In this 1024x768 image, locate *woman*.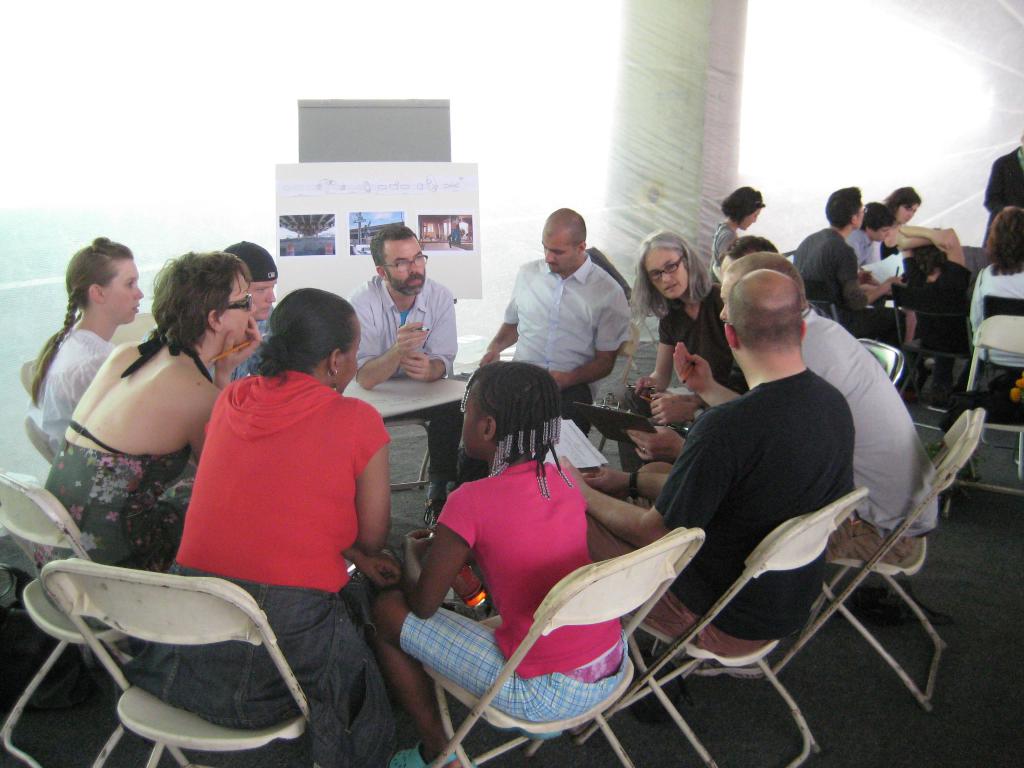
Bounding box: <region>629, 229, 751, 419</region>.
